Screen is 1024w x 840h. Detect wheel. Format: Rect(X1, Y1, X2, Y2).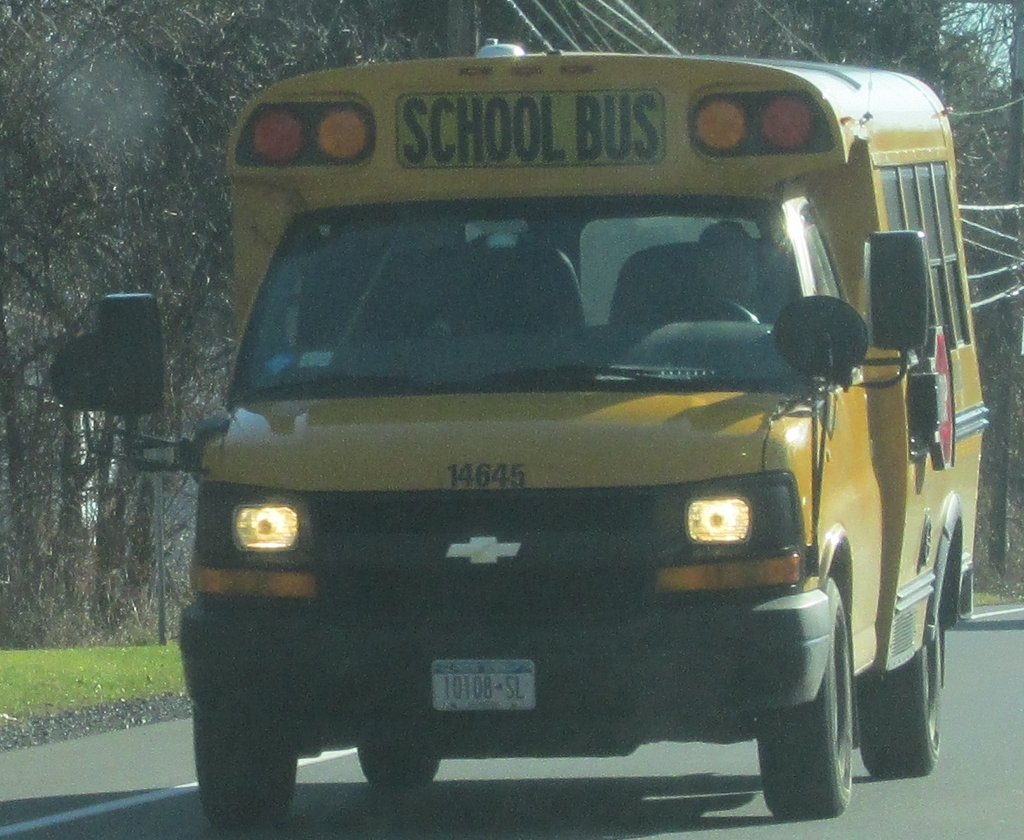
Rect(756, 578, 853, 821).
